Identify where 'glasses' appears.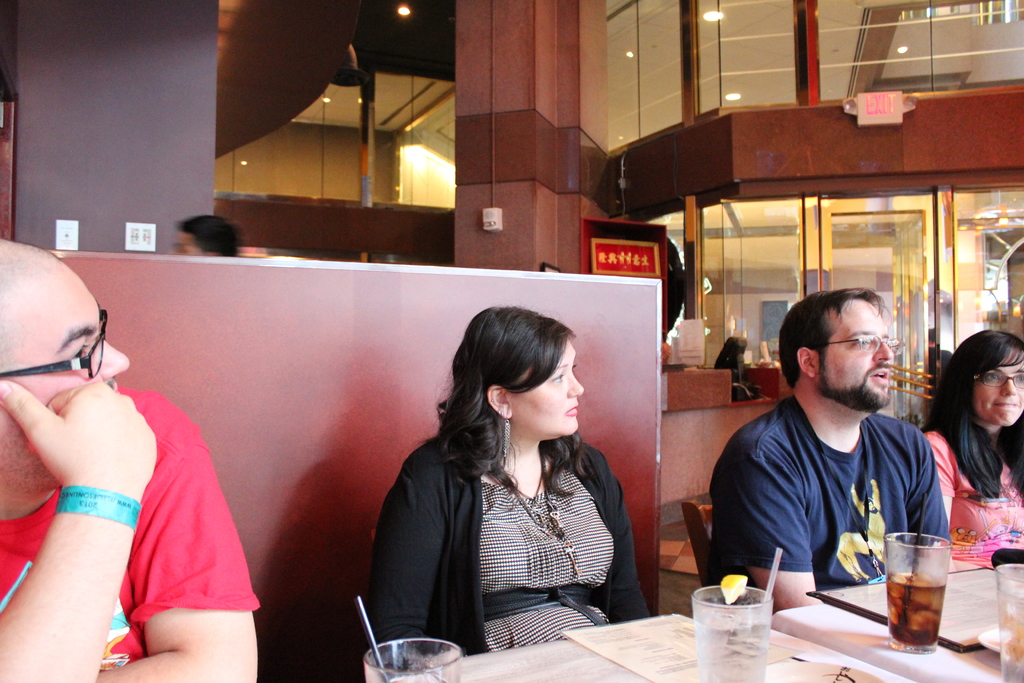
Appears at bbox=[0, 309, 109, 374].
